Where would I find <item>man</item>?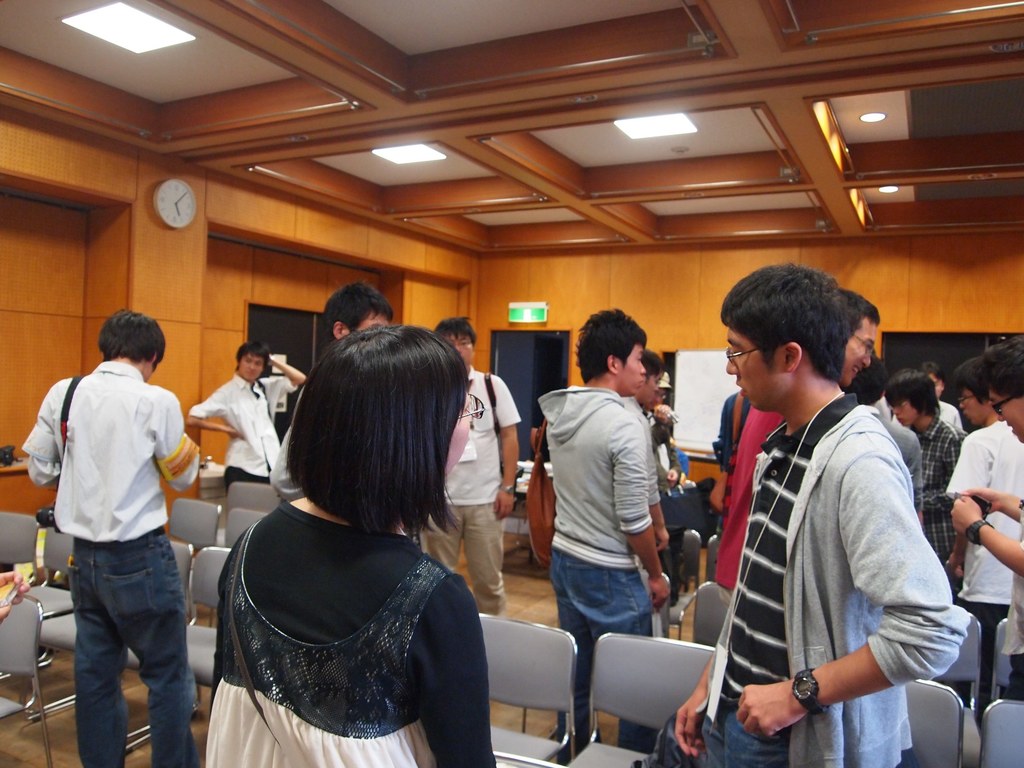
At bbox=[714, 383, 756, 476].
